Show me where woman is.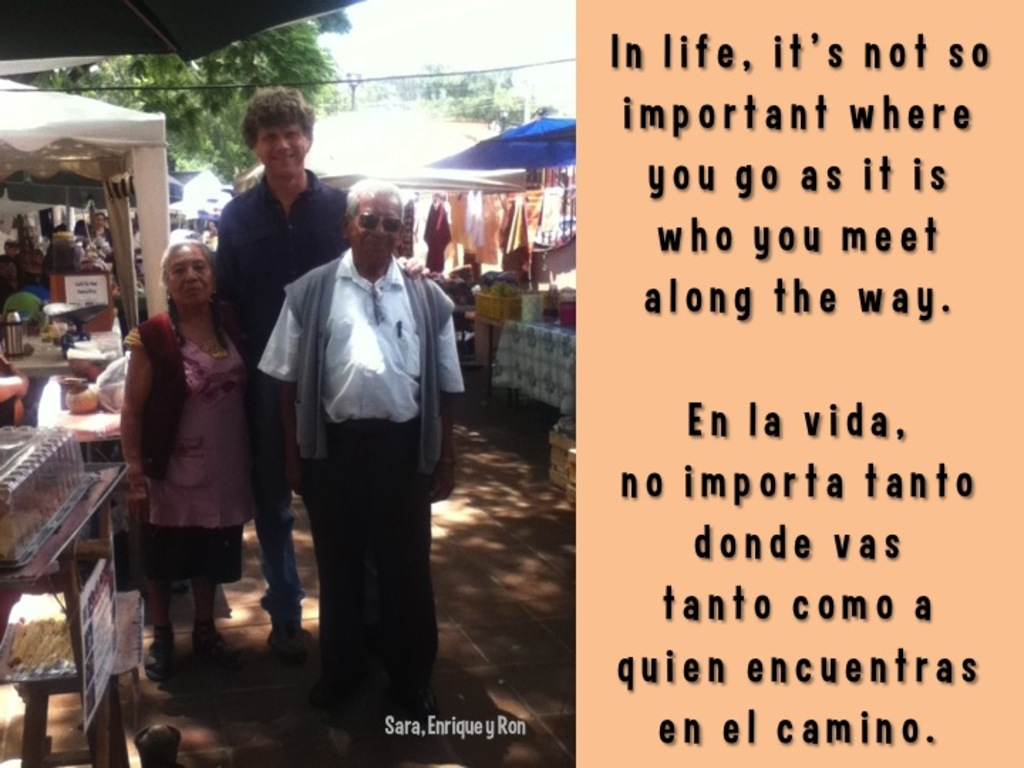
woman is at [x1=108, y1=192, x2=274, y2=703].
